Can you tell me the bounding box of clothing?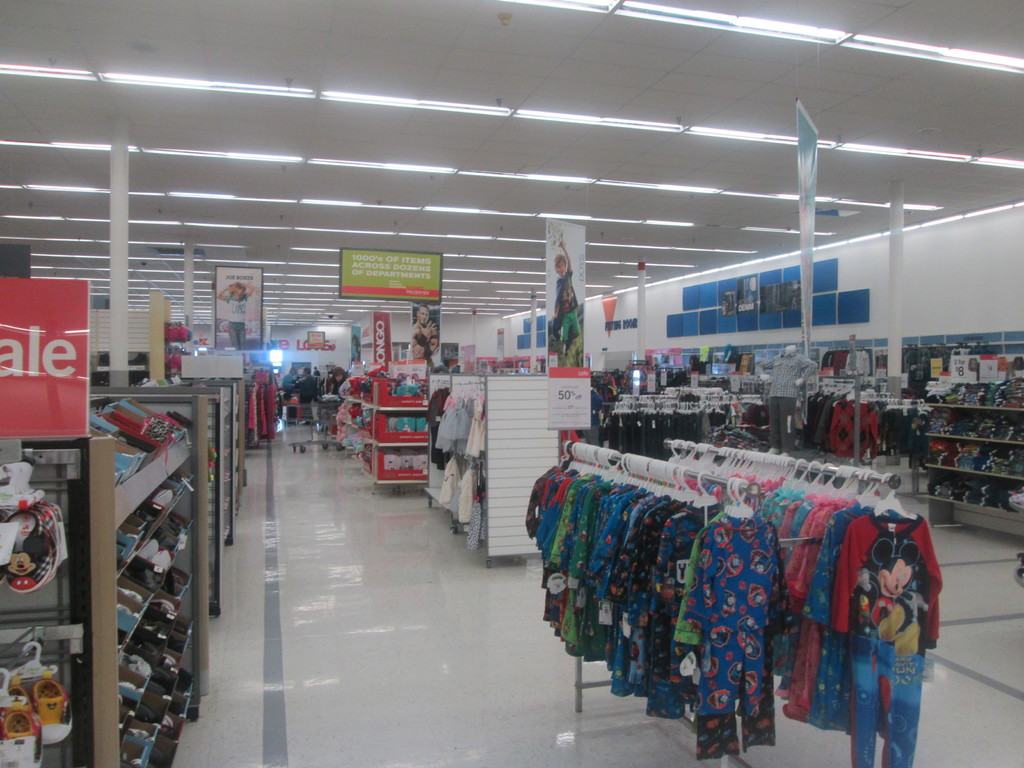
(222,291,246,352).
